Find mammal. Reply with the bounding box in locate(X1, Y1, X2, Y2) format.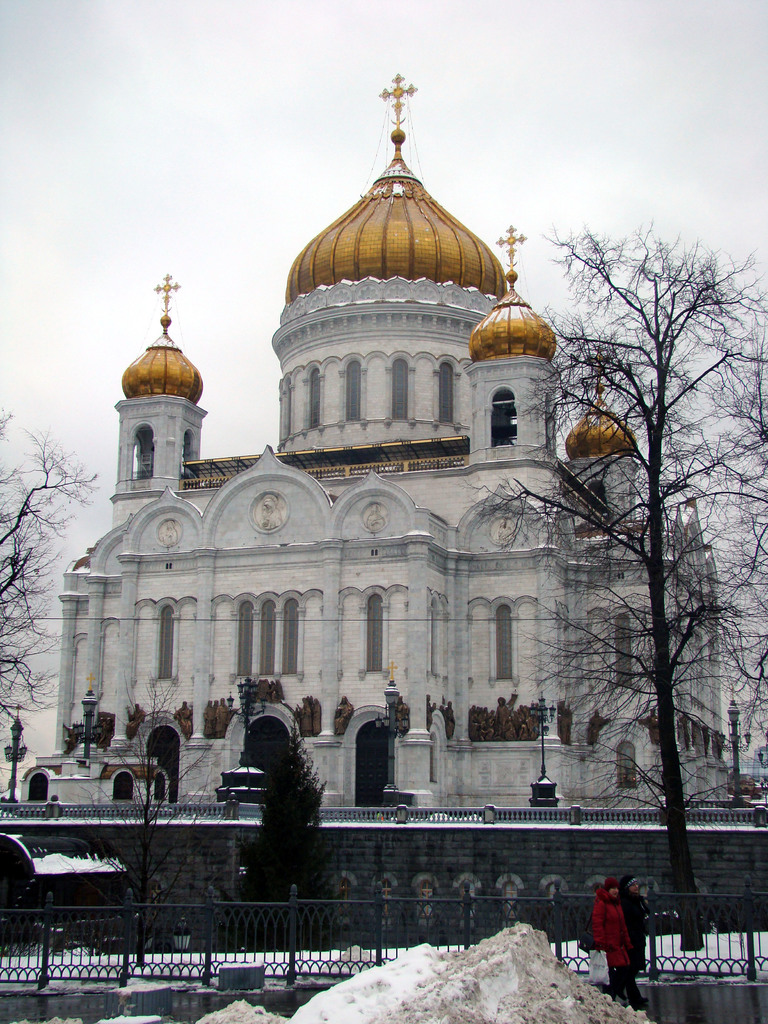
locate(396, 692, 413, 734).
